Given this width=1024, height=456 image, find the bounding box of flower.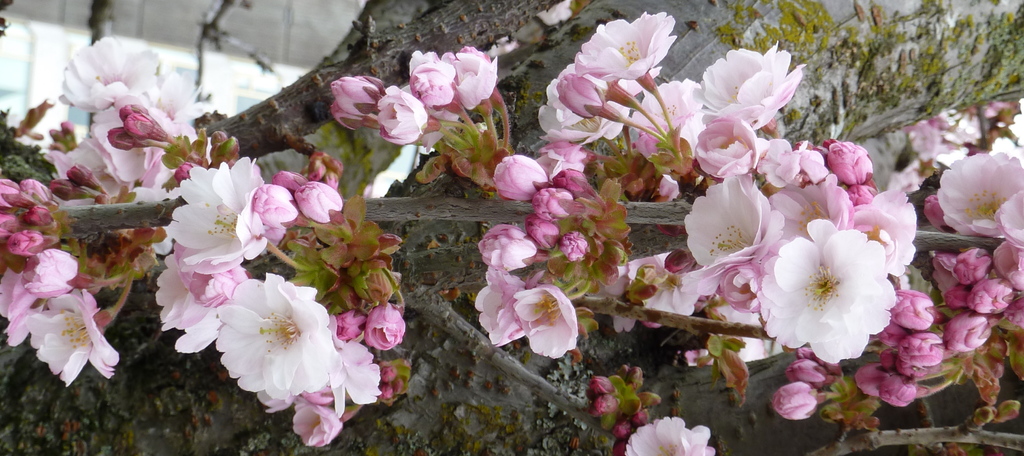
bbox=[563, 12, 689, 93].
